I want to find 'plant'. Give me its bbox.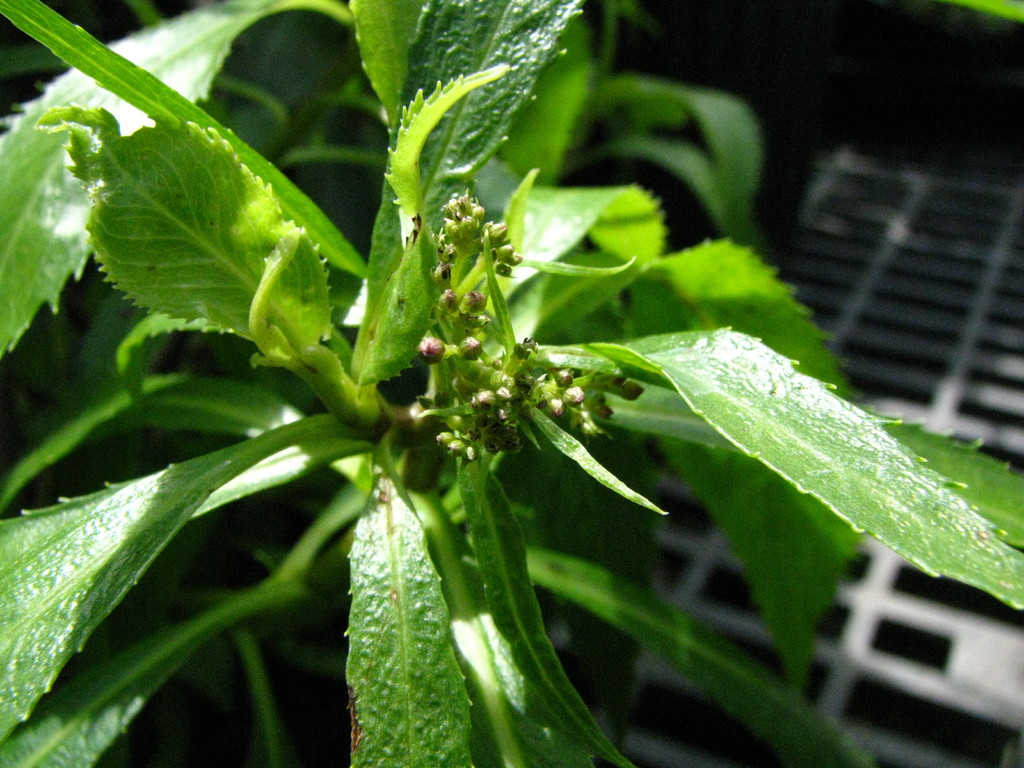
locate(53, 0, 975, 767).
